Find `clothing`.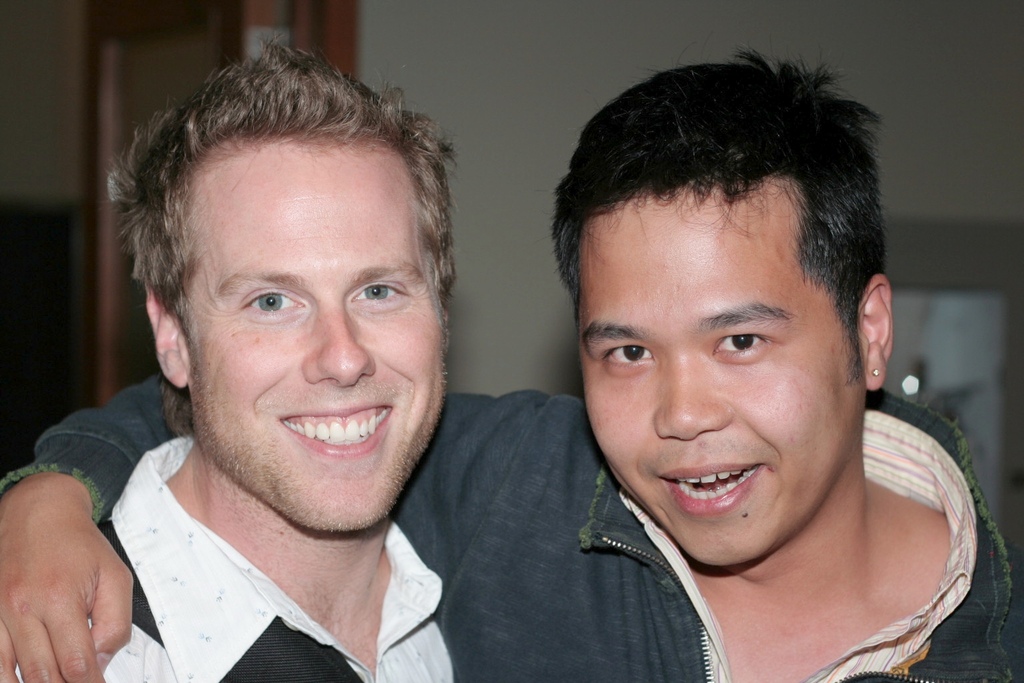
[0, 368, 1023, 682].
